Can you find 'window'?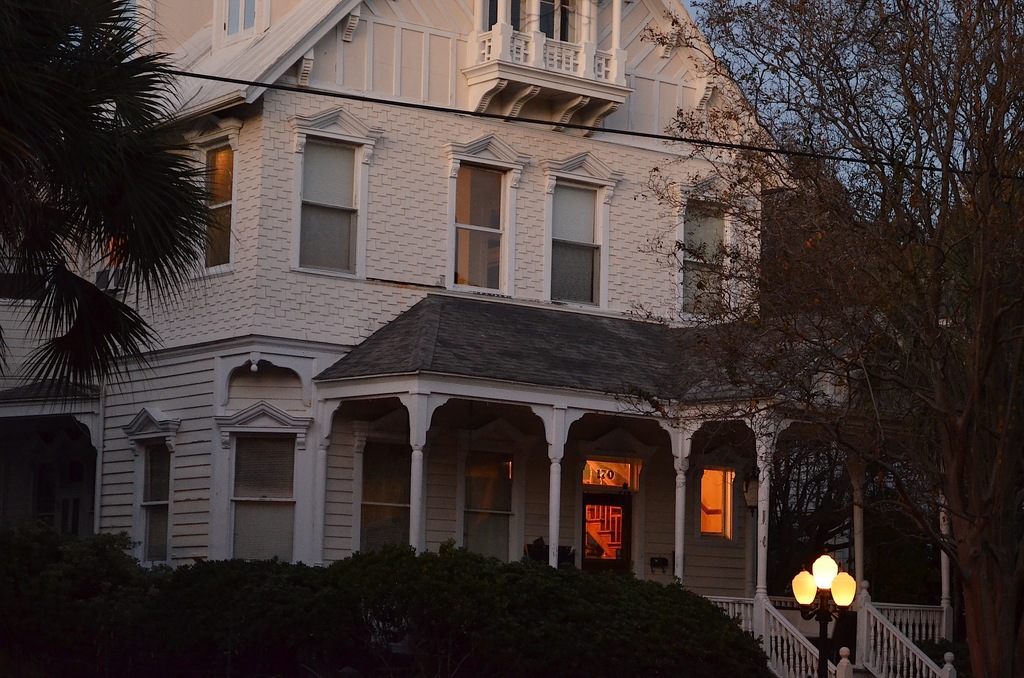
Yes, bounding box: 188,116,241,275.
